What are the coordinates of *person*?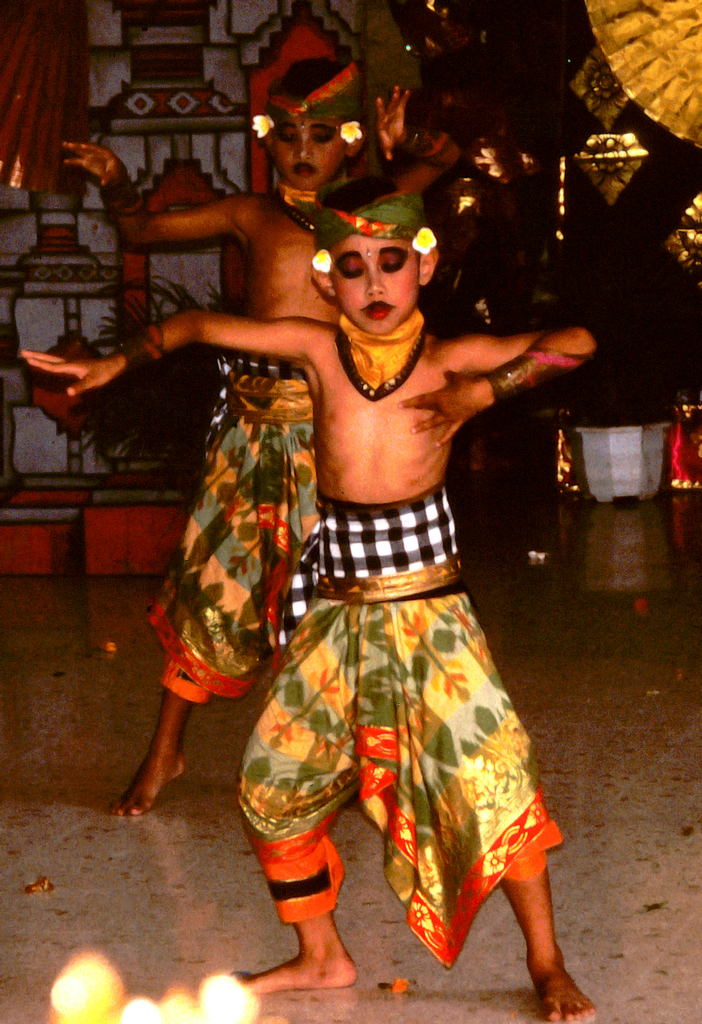
[left=60, top=56, right=410, bottom=806].
